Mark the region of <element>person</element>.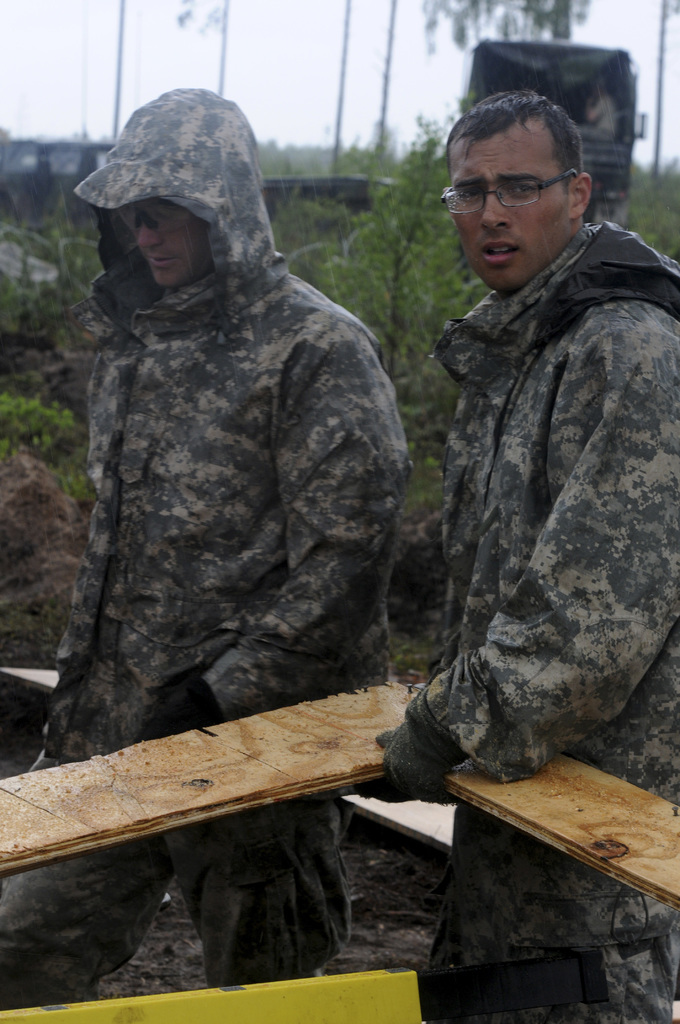
Region: <region>0, 48, 405, 1009</region>.
